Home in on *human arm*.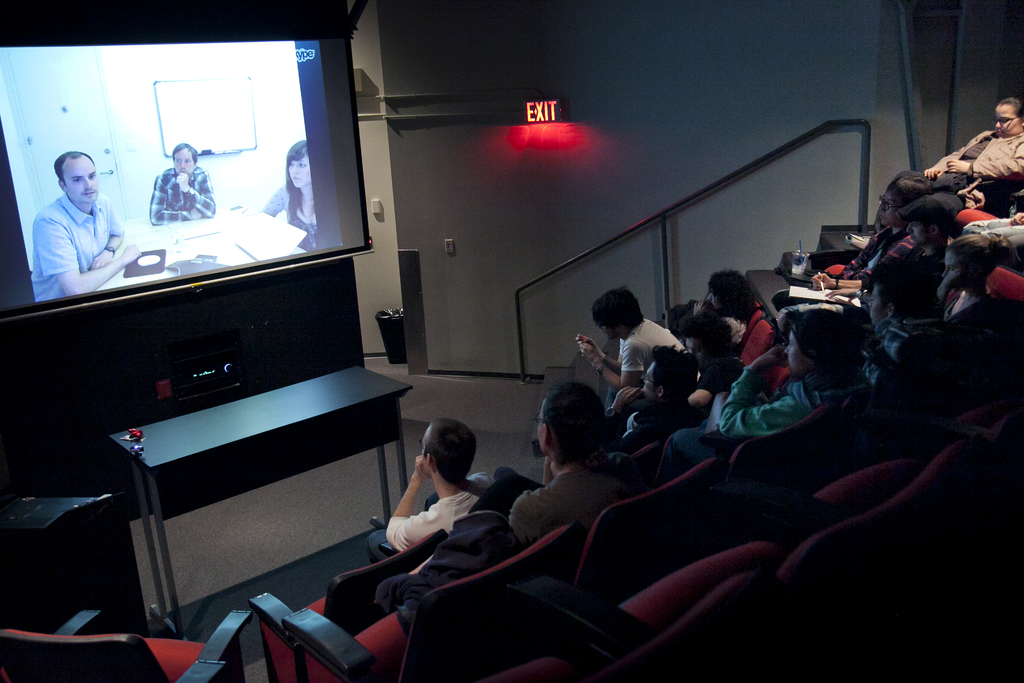
Homed in at x1=678, y1=360, x2=731, y2=409.
